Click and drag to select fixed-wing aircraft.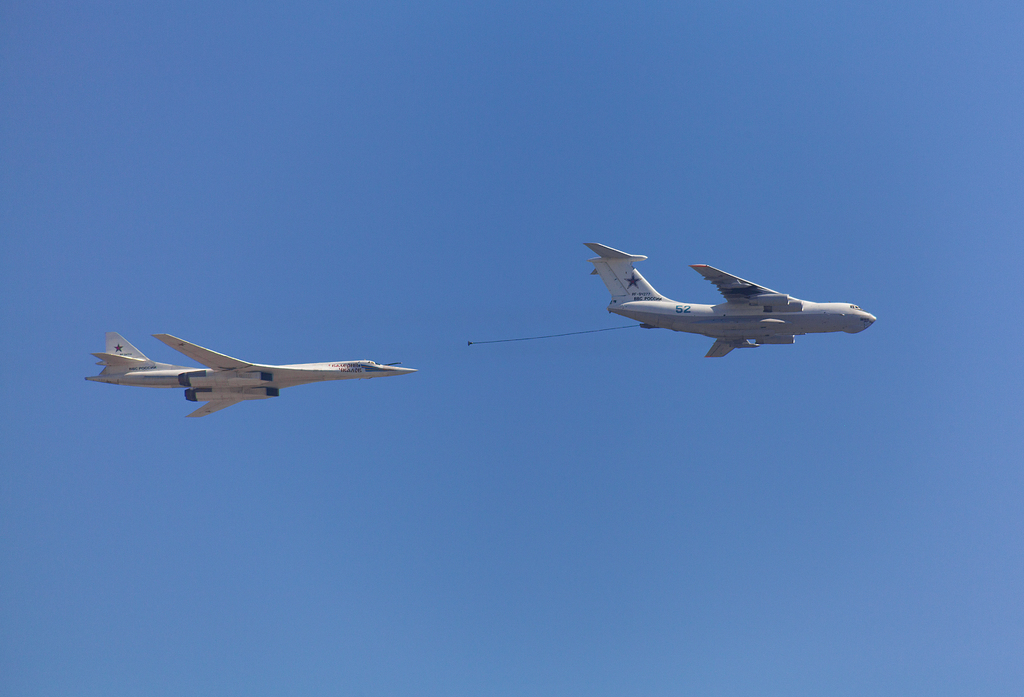
Selection: select_region(83, 336, 417, 421).
